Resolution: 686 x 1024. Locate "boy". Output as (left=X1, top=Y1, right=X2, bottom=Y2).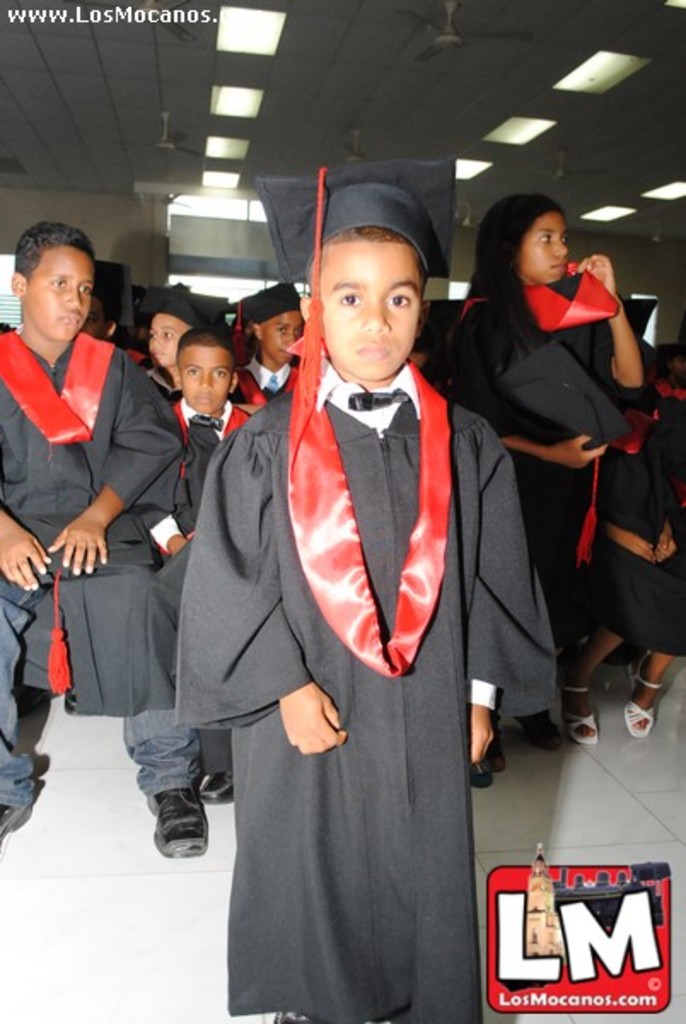
(left=133, top=295, right=210, bottom=379).
